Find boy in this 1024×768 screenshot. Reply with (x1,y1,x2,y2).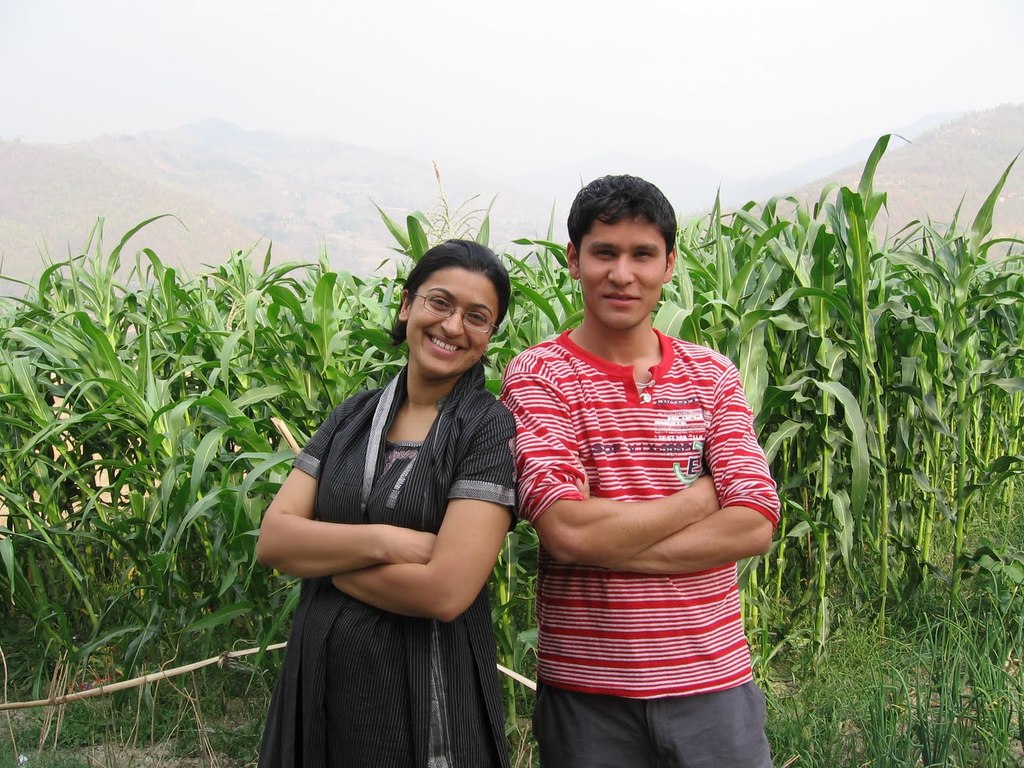
(498,173,780,767).
